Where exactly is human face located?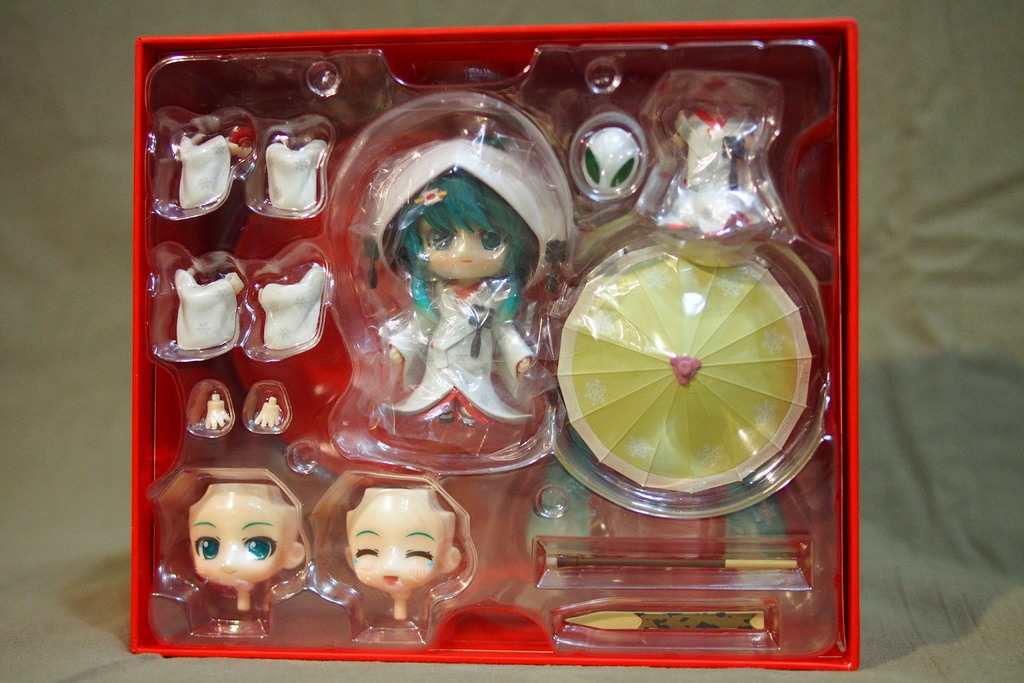
Its bounding box is {"x1": 348, "y1": 500, "x2": 446, "y2": 588}.
